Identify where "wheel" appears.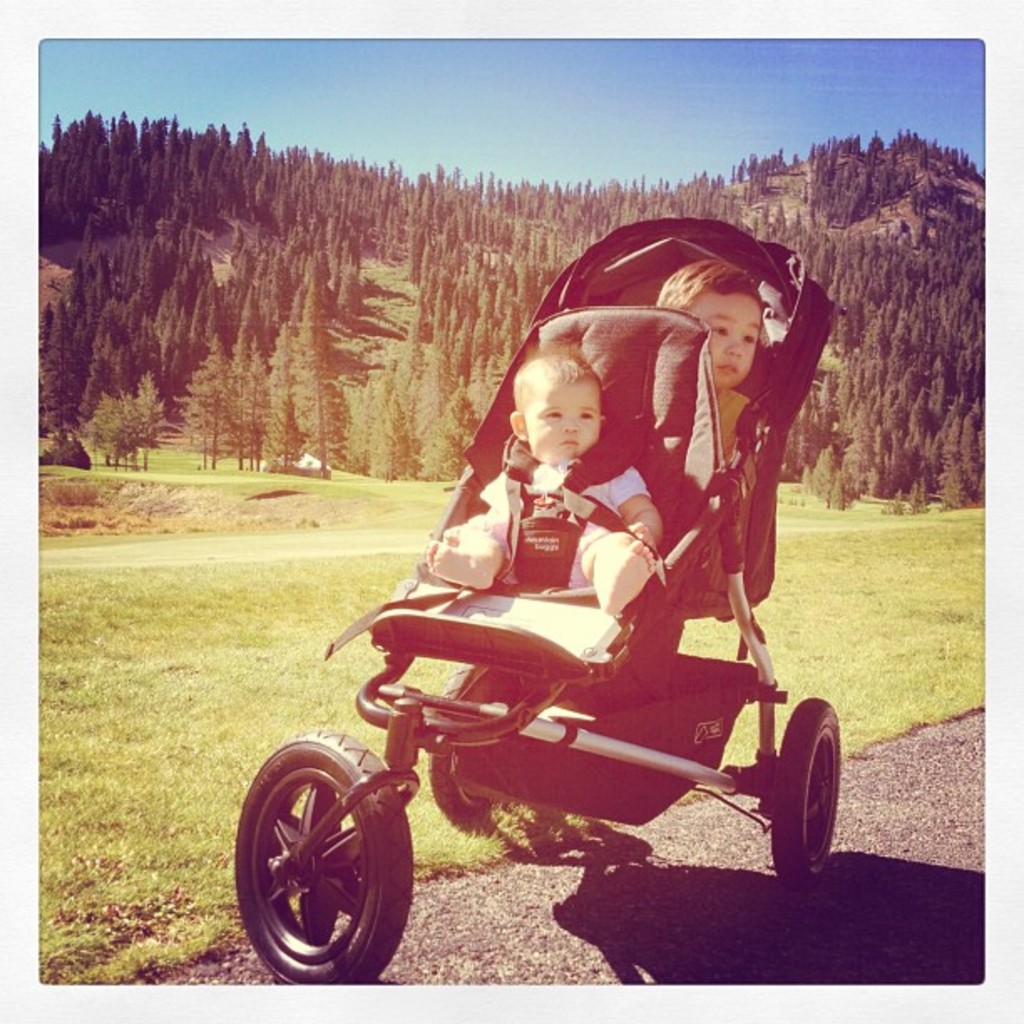
Appears at select_region(760, 693, 838, 877).
